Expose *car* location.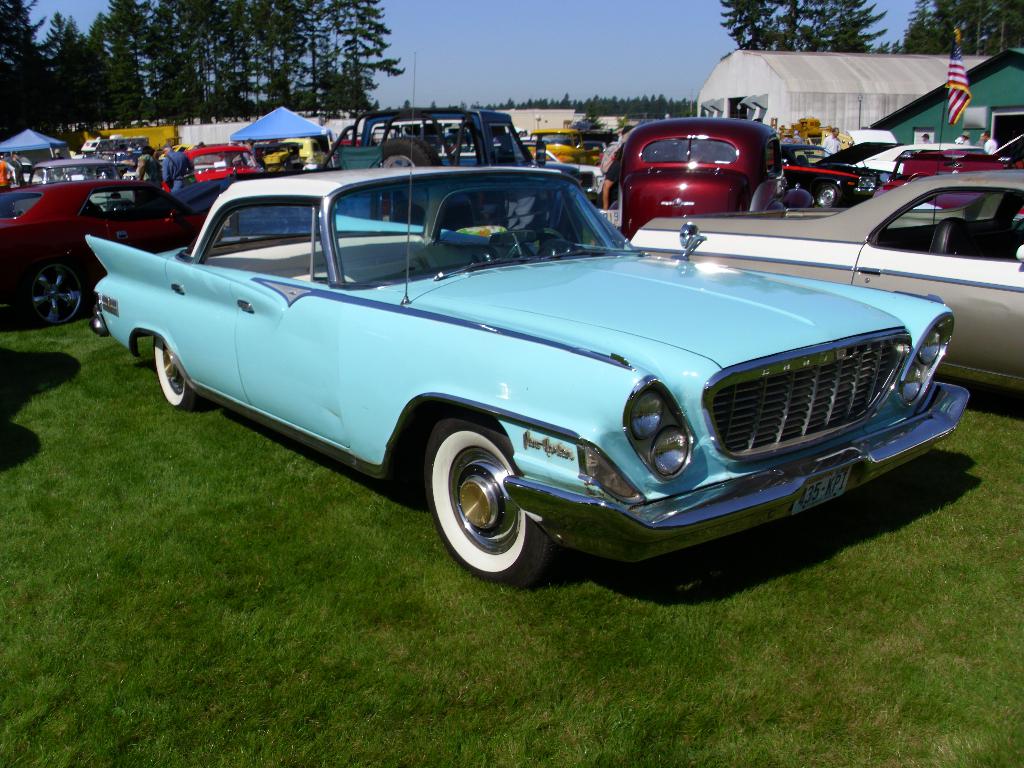
Exposed at pyautogui.locateOnScreen(842, 124, 1016, 189).
